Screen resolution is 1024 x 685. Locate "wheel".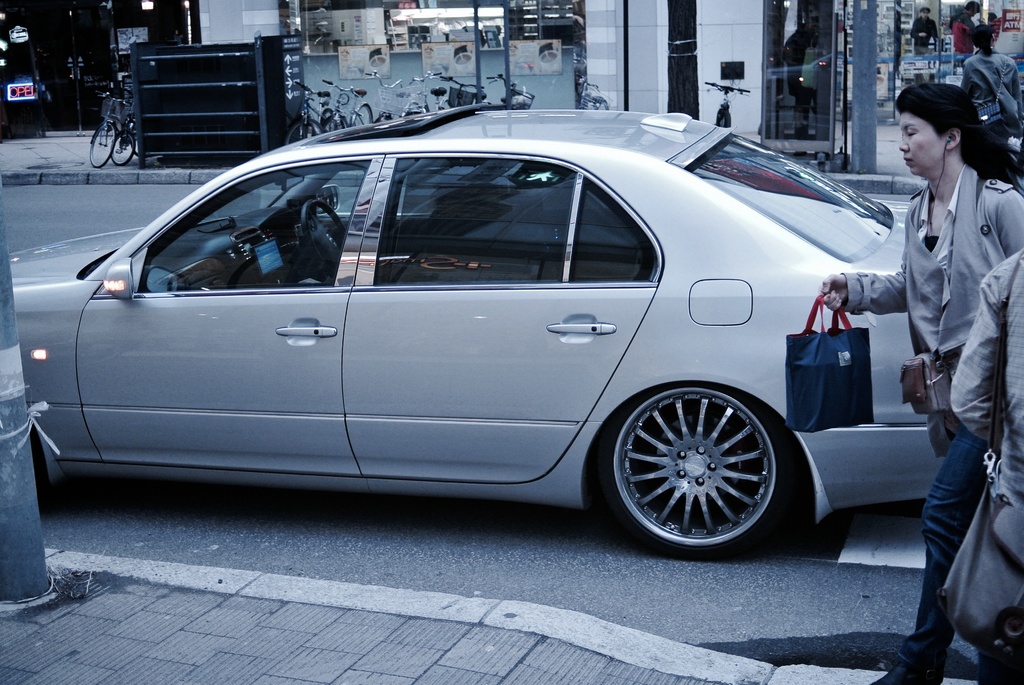
[91,123,115,168].
